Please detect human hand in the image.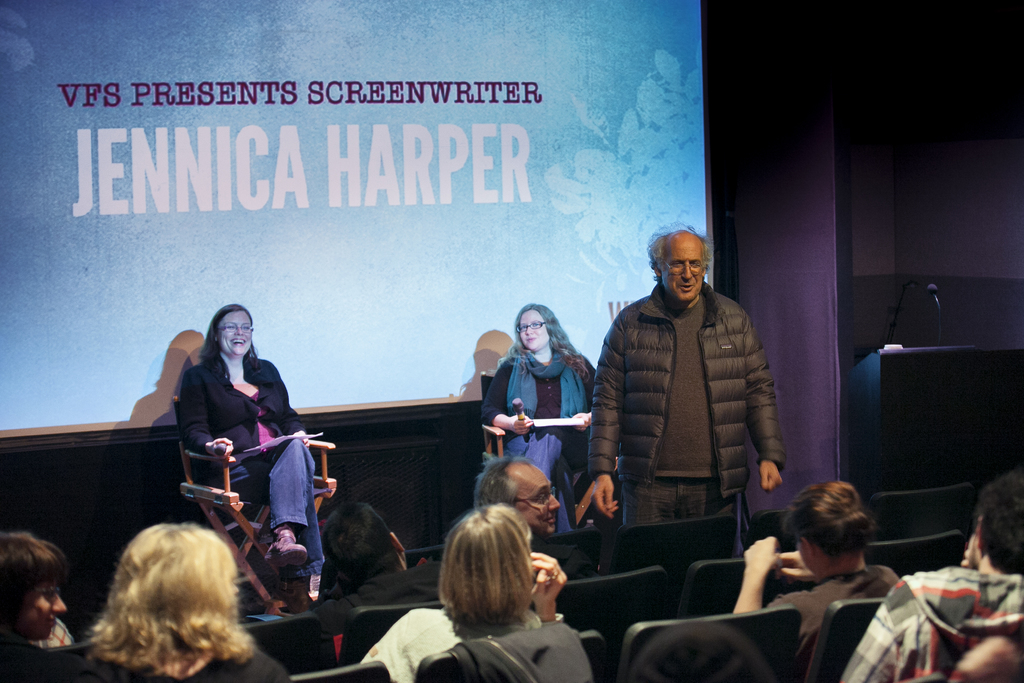
select_region(211, 436, 234, 458).
